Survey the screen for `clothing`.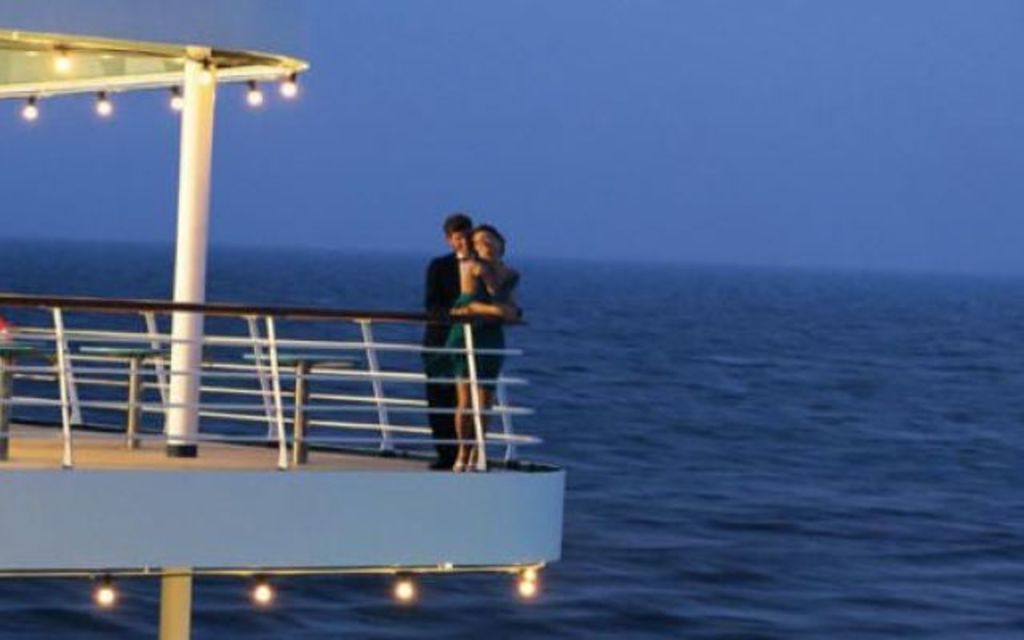
Survey found: <bbox>424, 254, 458, 456</bbox>.
